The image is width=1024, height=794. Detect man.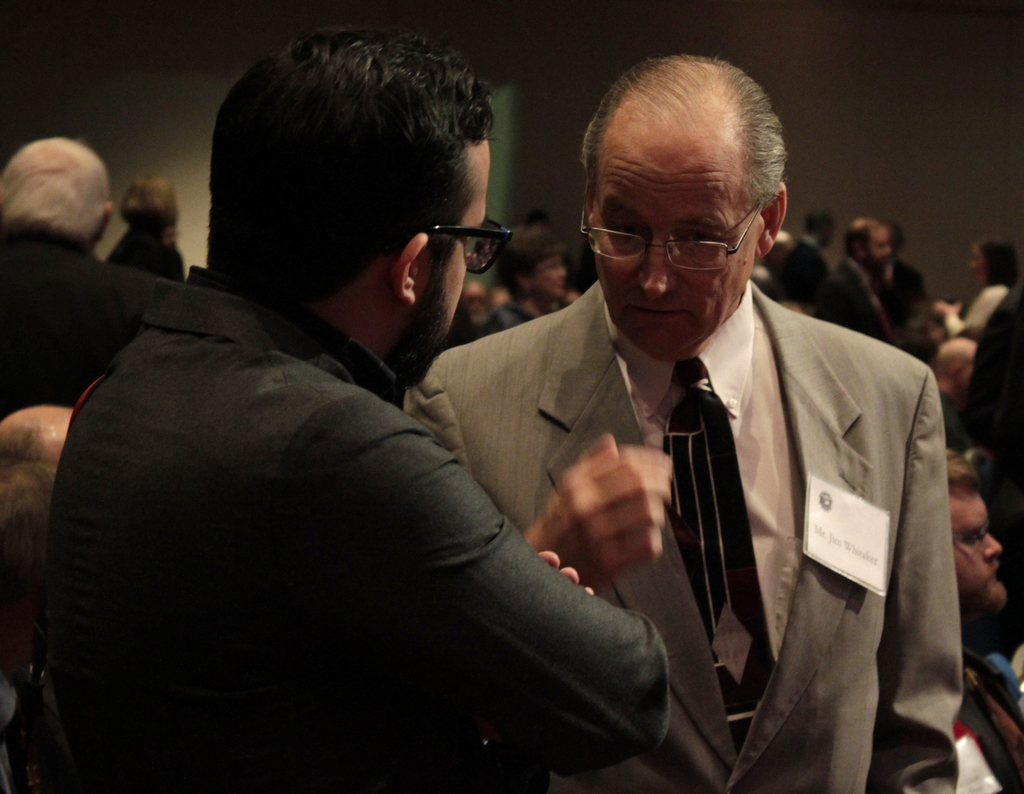
Detection: <bbox>481, 222, 569, 334</bbox>.
